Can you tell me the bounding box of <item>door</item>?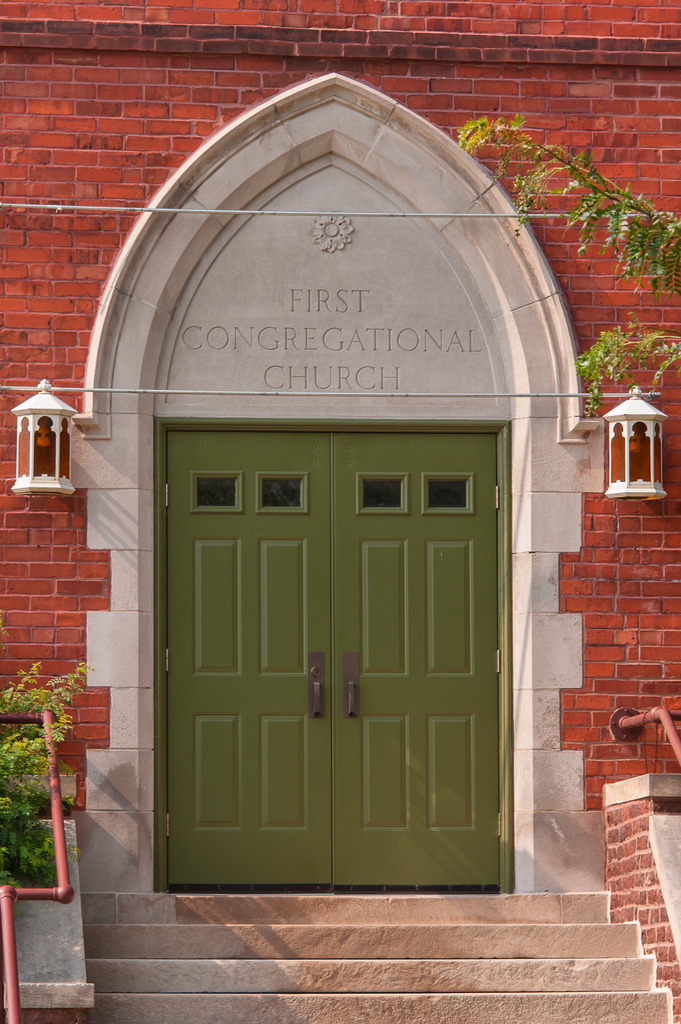
region(166, 431, 330, 884).
